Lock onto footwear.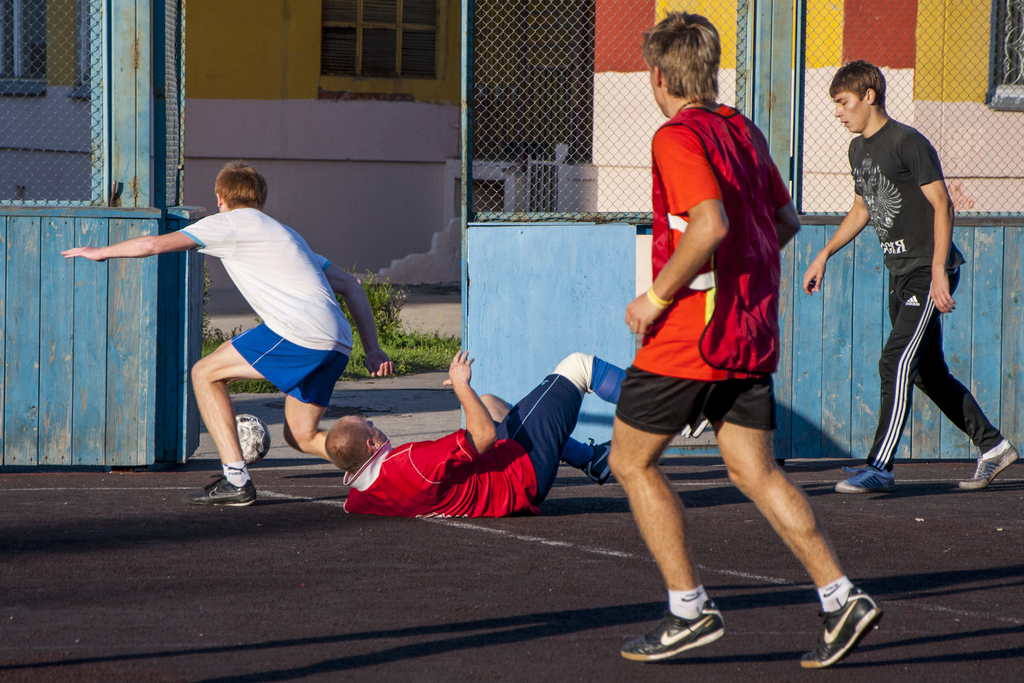
Locked: (188, 472, 253, 504).
